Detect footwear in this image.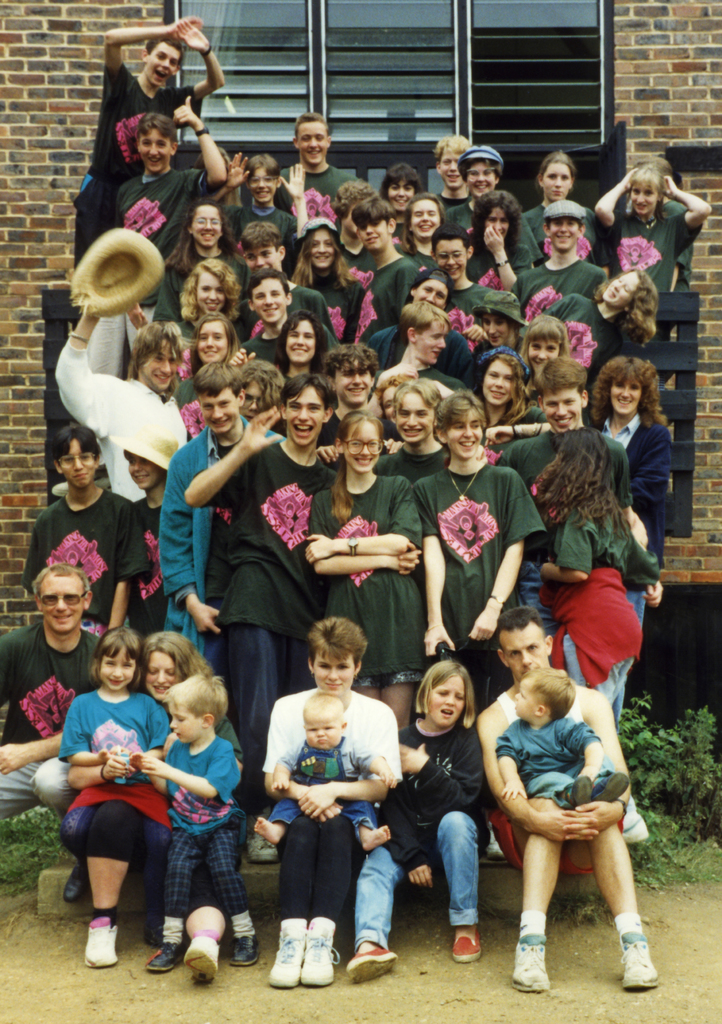
Detection: pyautogui.locateOnScreen(295, 924, 333, 994).
